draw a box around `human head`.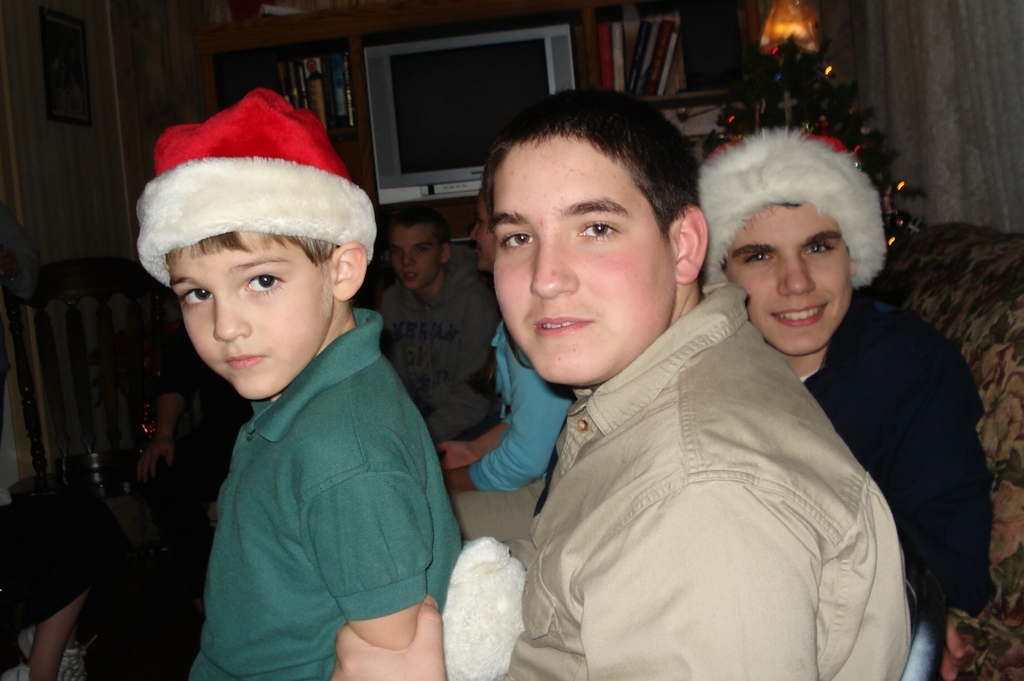
168/87/366/397.
